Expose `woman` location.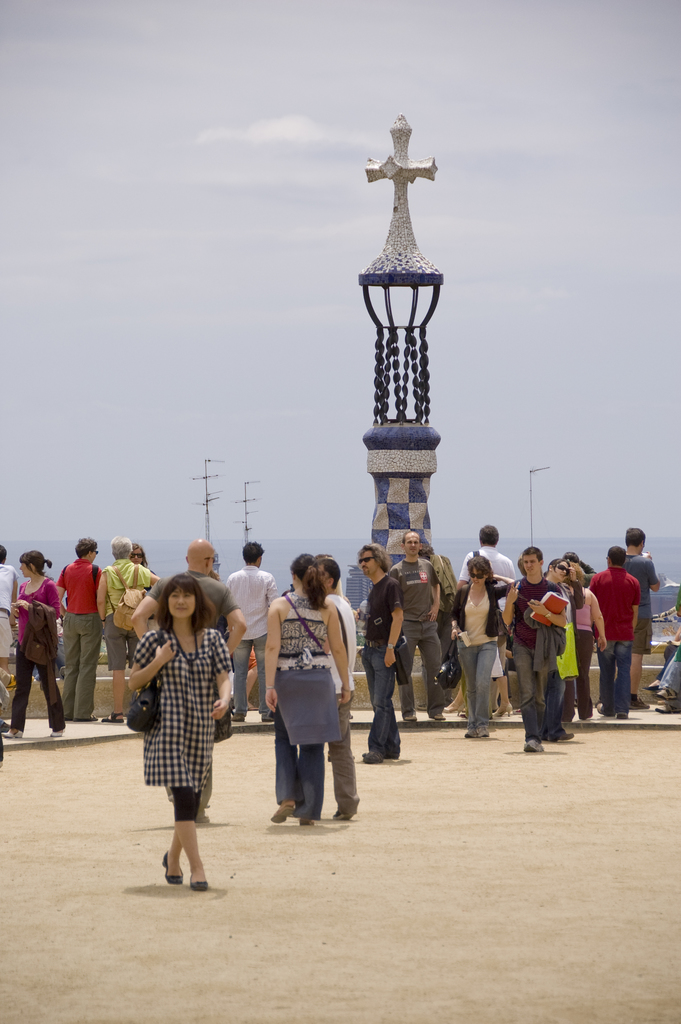
Exposed at Rect(547, 554, 584, 708).
